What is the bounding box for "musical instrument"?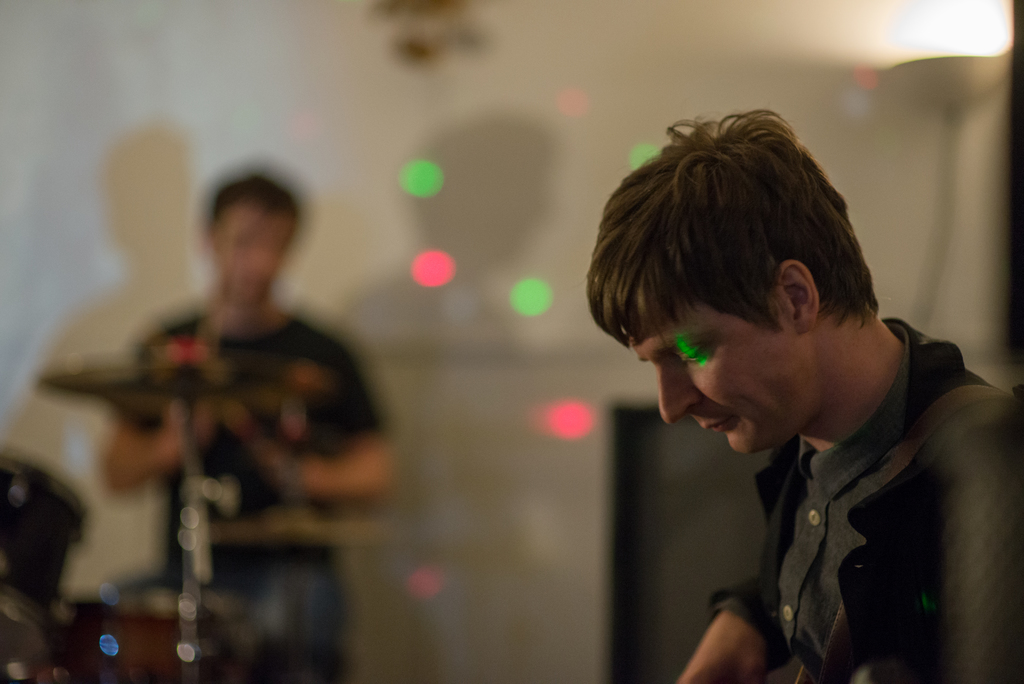
l=6, t=323, r=307, b=405.
